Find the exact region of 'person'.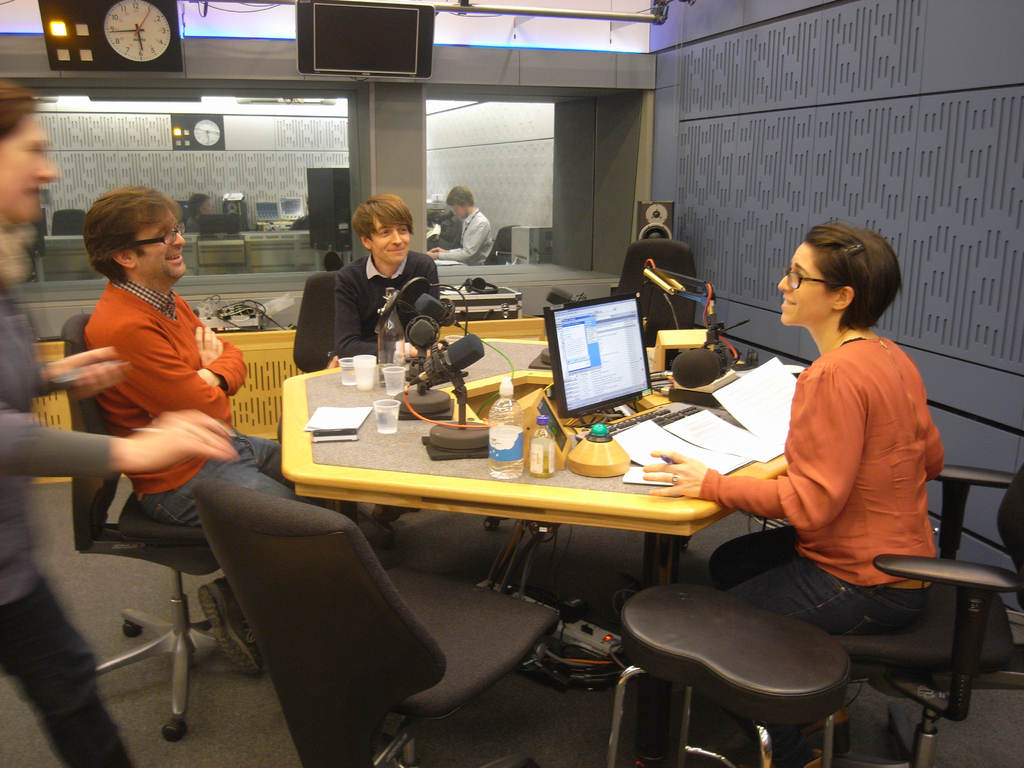
Exact region: box=[80, 184, 348, 682].
